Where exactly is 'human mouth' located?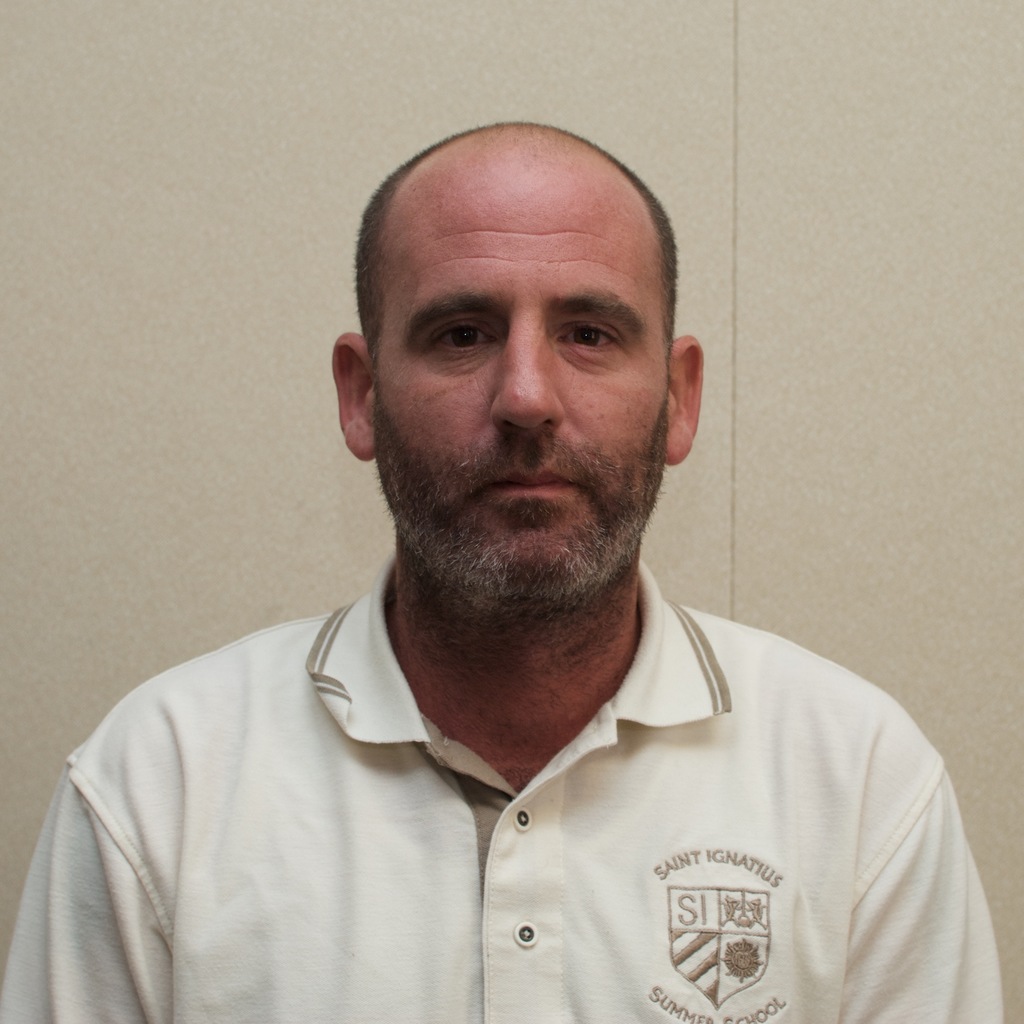
Its bounding box is <bbox>475, 464, 584, 499</bbox>.
